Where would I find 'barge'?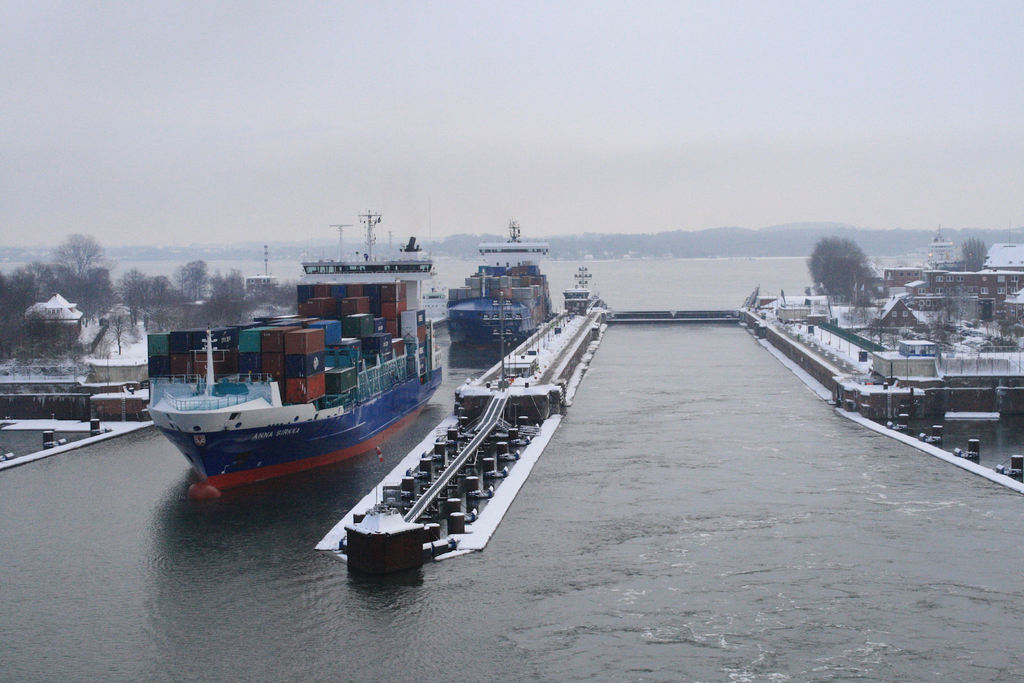
At rect(446, 219, 551, 350).
